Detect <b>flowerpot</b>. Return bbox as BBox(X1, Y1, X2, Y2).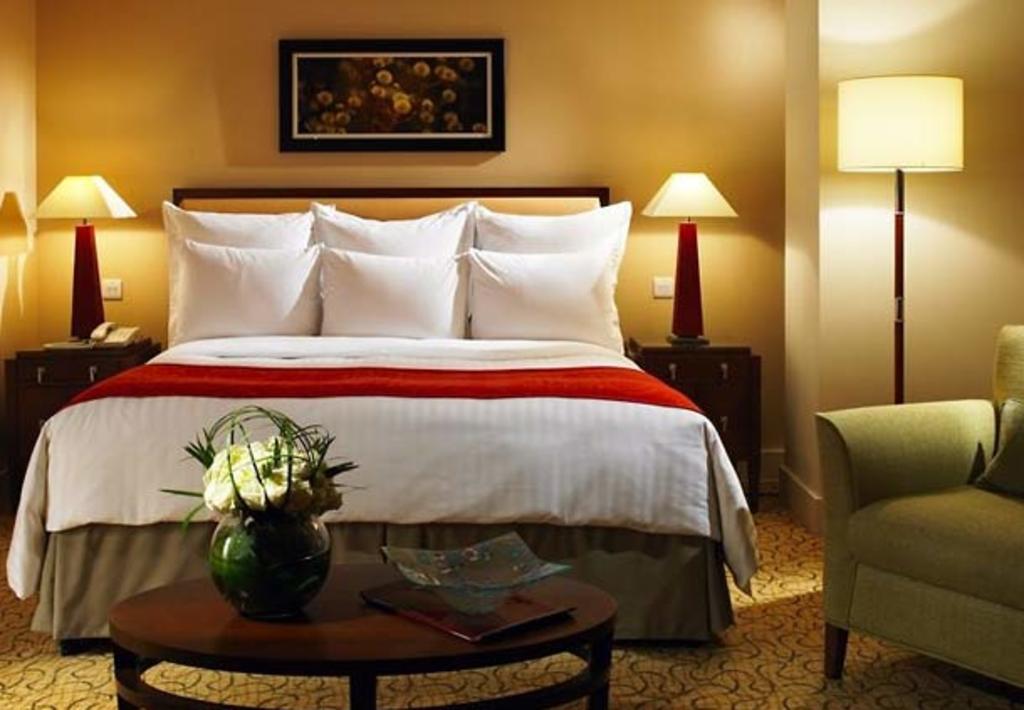
BBox(206, 507, 331, 621).
